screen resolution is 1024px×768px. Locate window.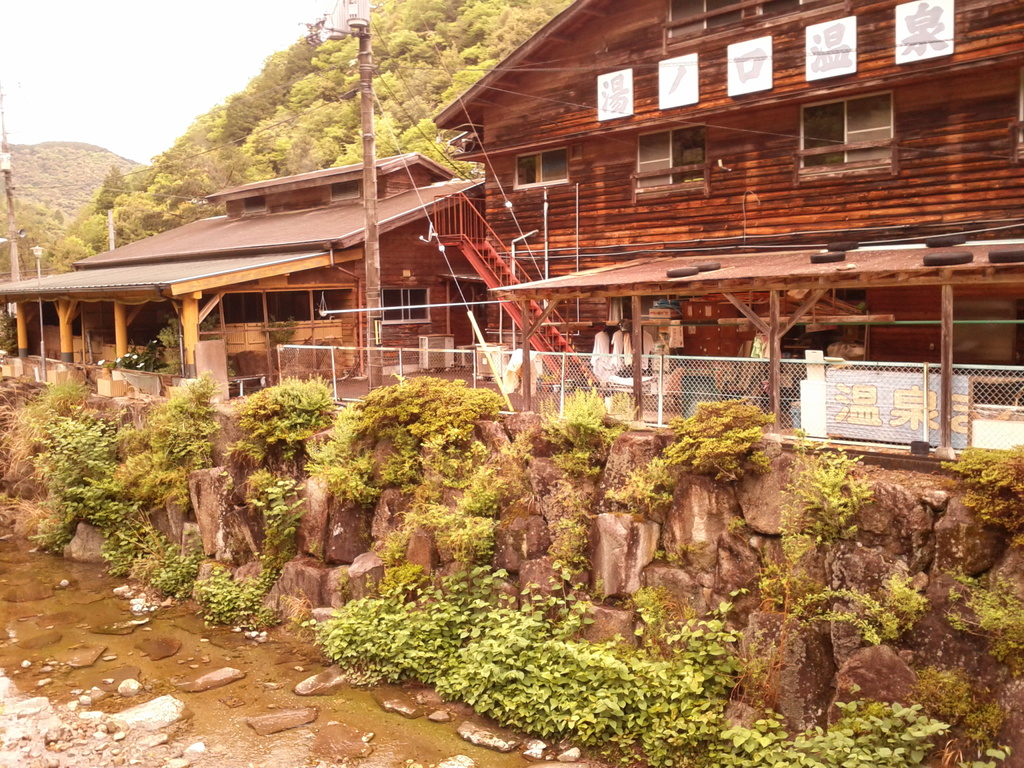
pyautogui.locateOnScreen(804, 109, 898, 188).
